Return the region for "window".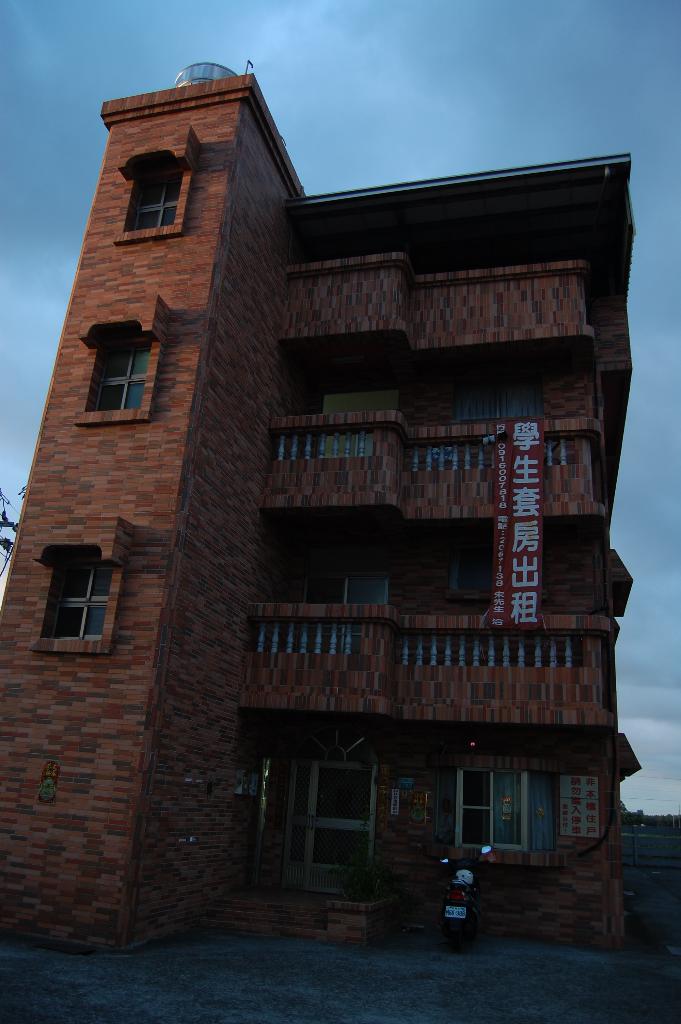
{"x1": 432, "y1": 765, "x2": 561, "y2": 869}.
